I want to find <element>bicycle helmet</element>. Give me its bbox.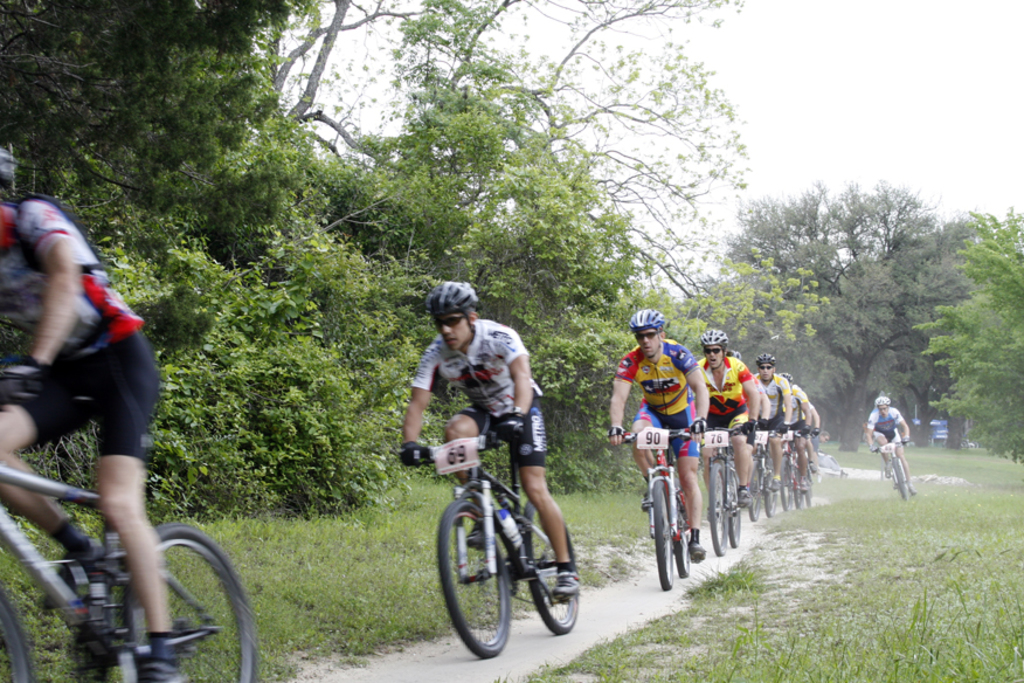
Rect(697, 330, 729, 345).
